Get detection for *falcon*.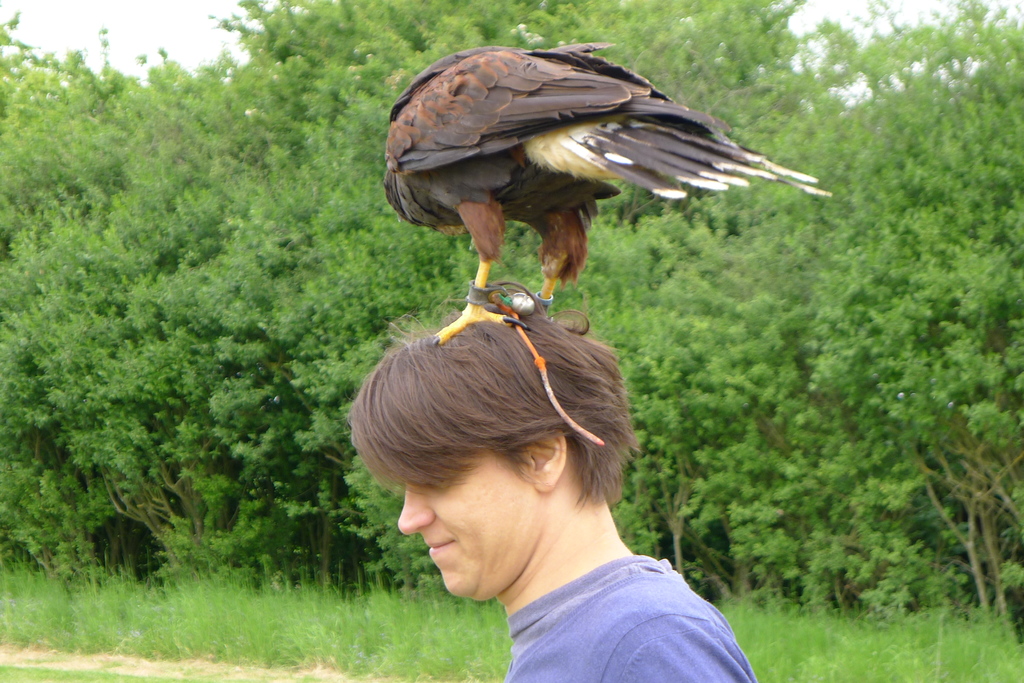
Detection: [385,40,833,347].
